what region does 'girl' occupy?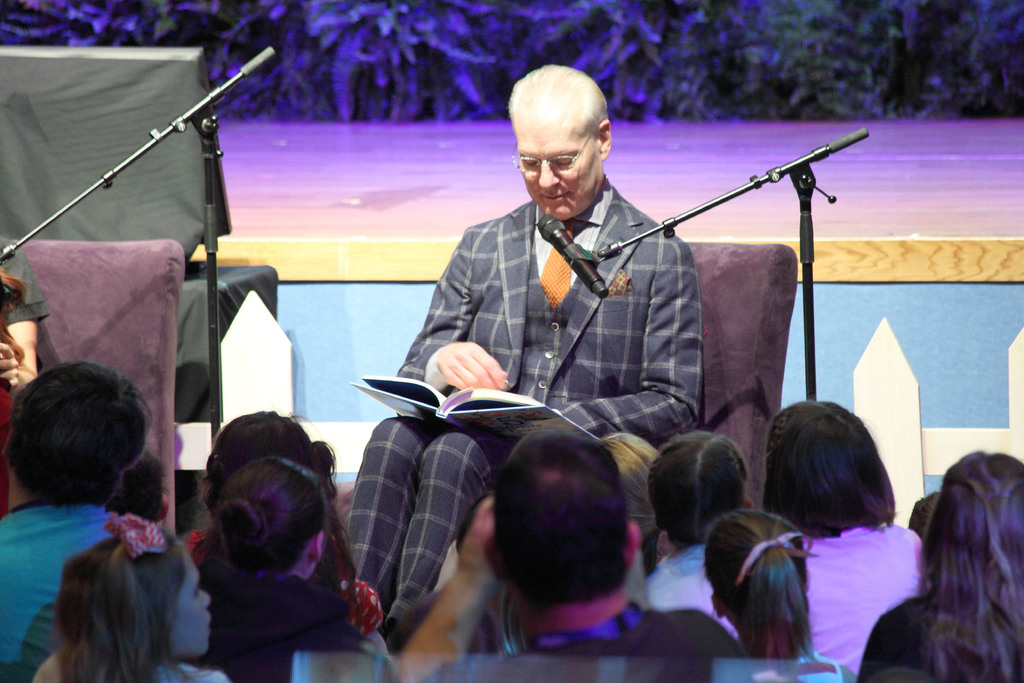
left=644, top=431, right=754, bottom=641.
